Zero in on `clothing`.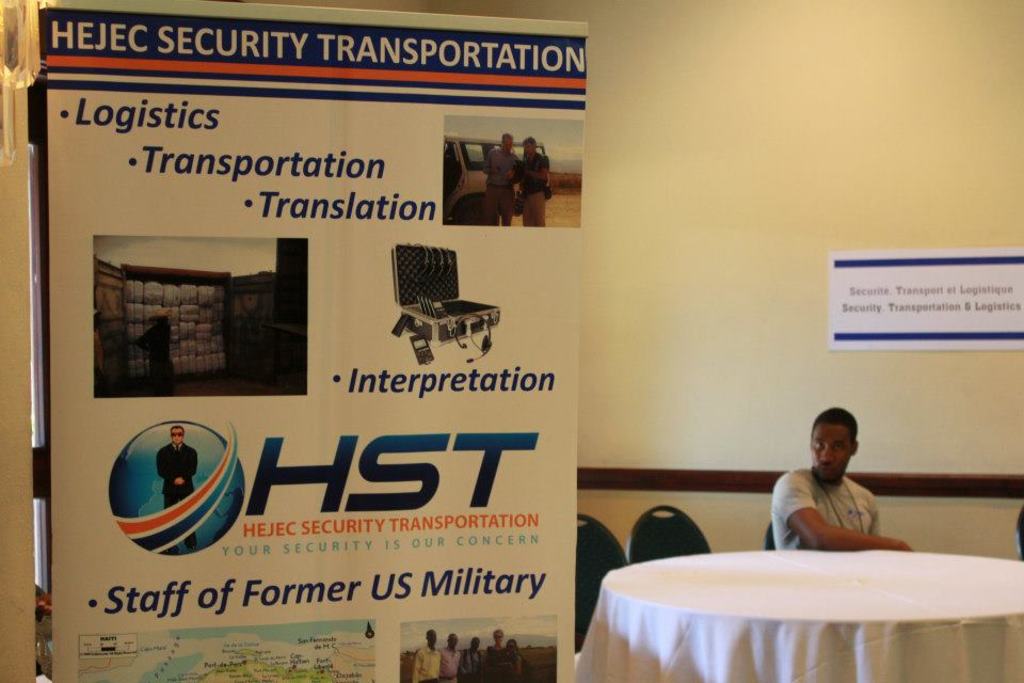
Zeroed in: [left=483, top=645, right=505, bottom=682].
